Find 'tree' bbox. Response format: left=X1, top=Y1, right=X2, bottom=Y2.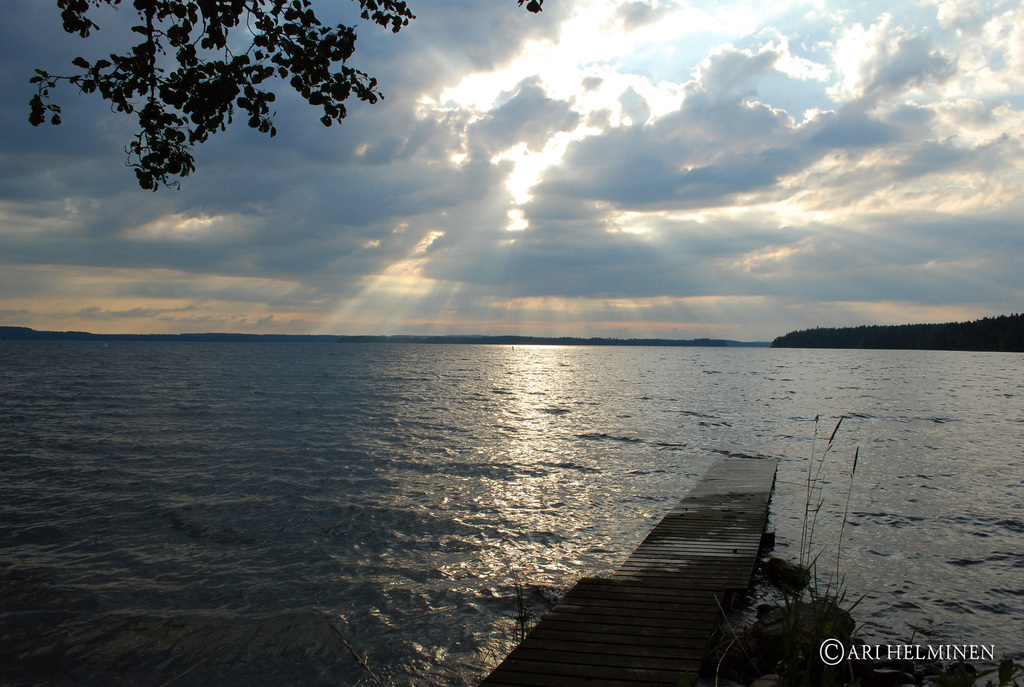
left=31, top=0, right=542, bottom=186.
